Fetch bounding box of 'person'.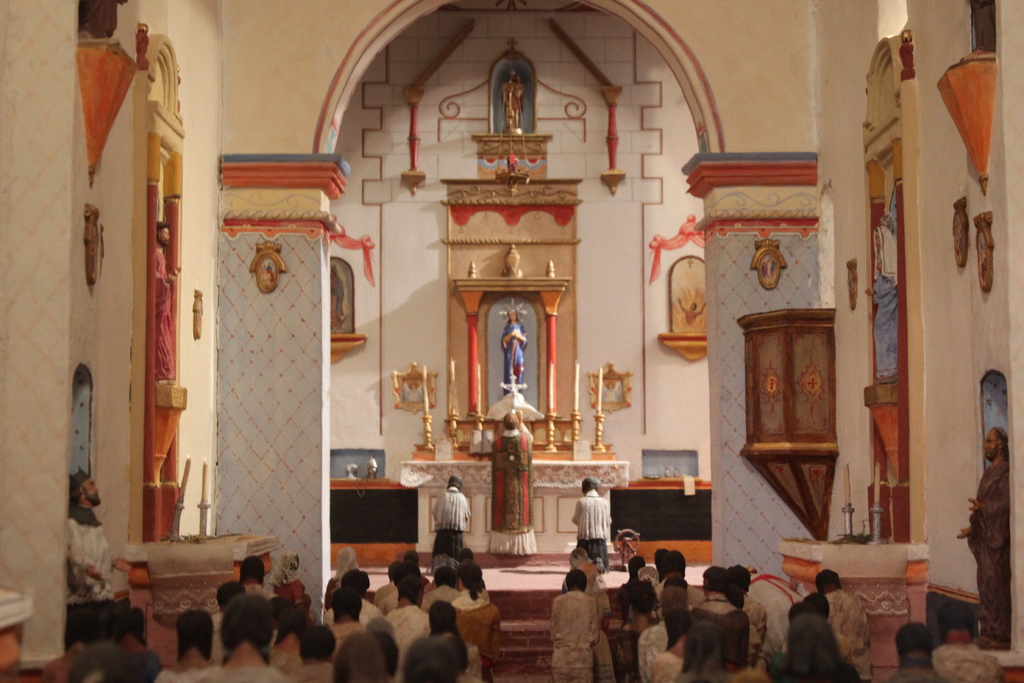
Bbox: Rect(156, 217, 175, 384).
